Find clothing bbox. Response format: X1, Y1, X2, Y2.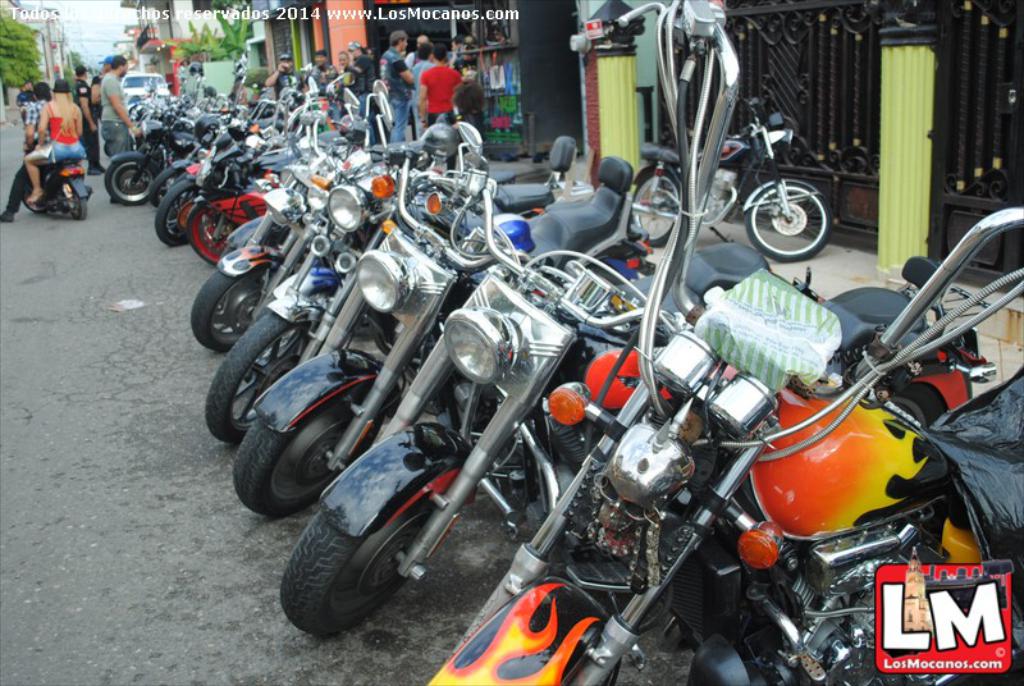
403, 51, 436, 142.
